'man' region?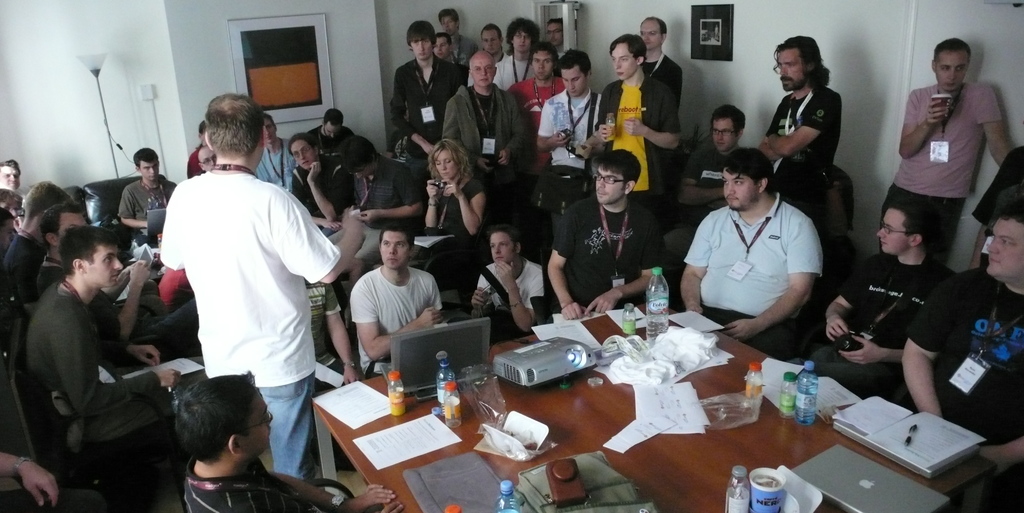
{"left": 252, "top": 113, "right": 293, "bottom": 192}
